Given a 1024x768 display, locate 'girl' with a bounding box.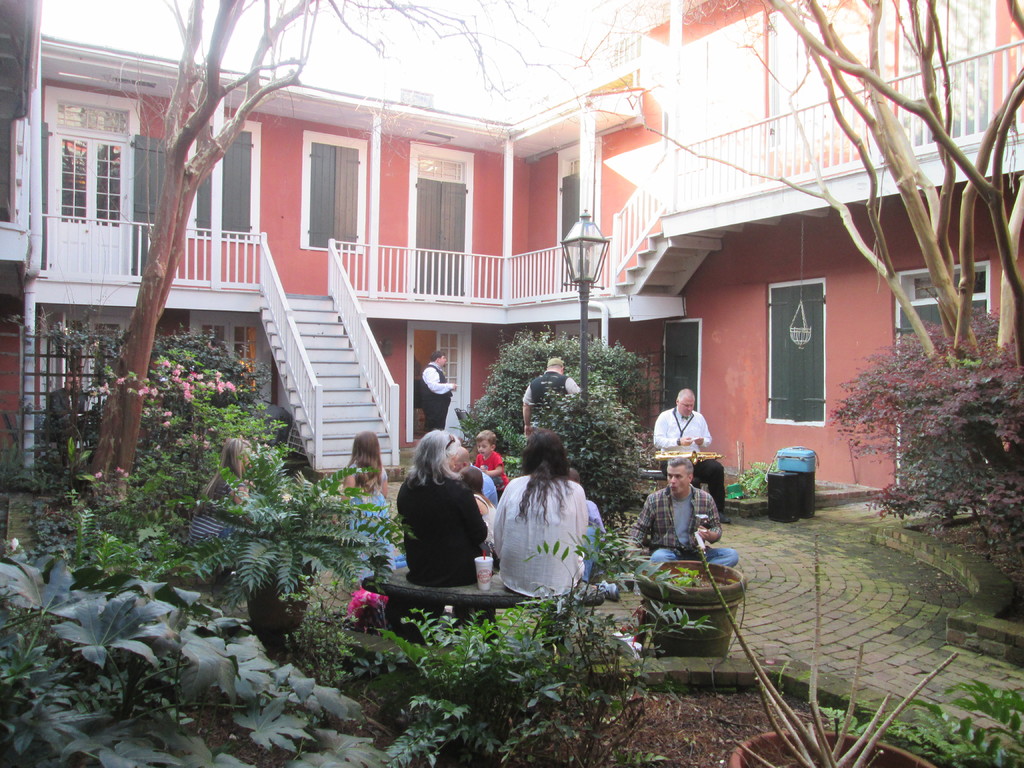
Located: <region>331, 436, 393, 593</region>.
